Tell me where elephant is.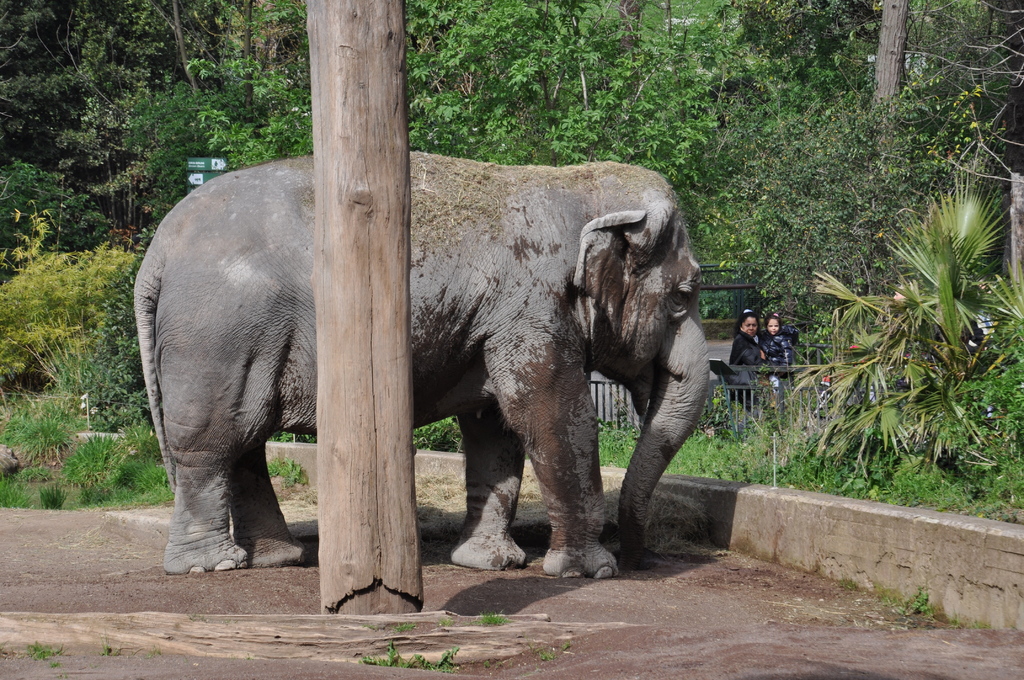
elephant is at select_region(176, 149, 740, 573).
